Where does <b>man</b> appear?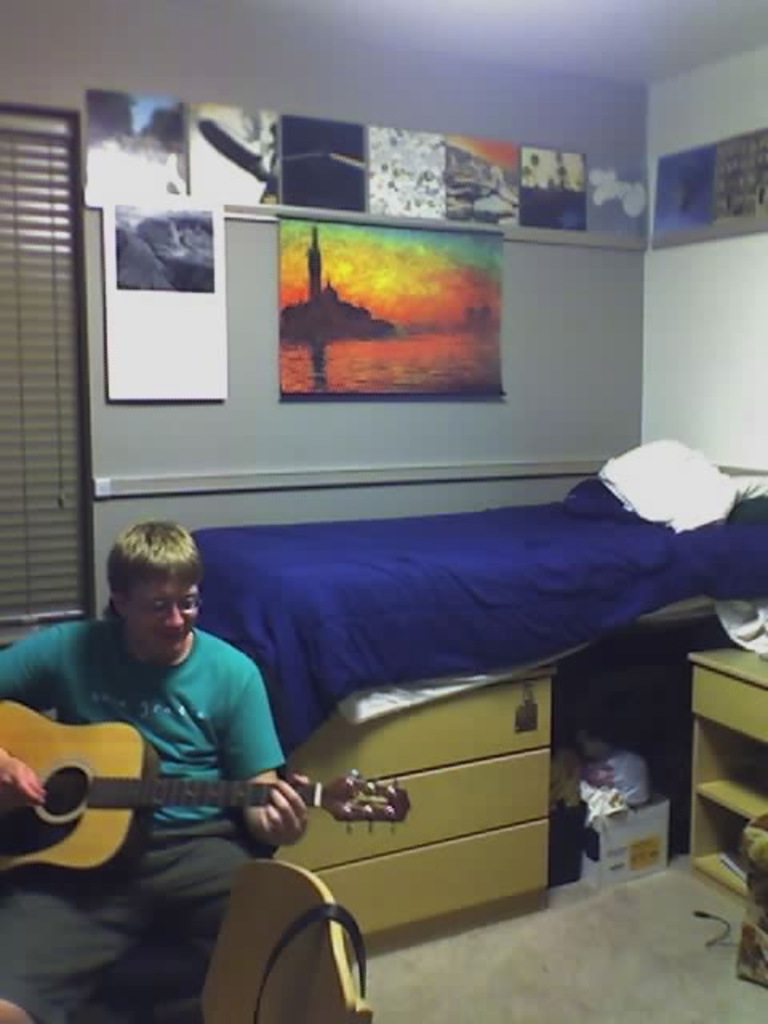
Appears at bbox(22, 507, 302, 971).
